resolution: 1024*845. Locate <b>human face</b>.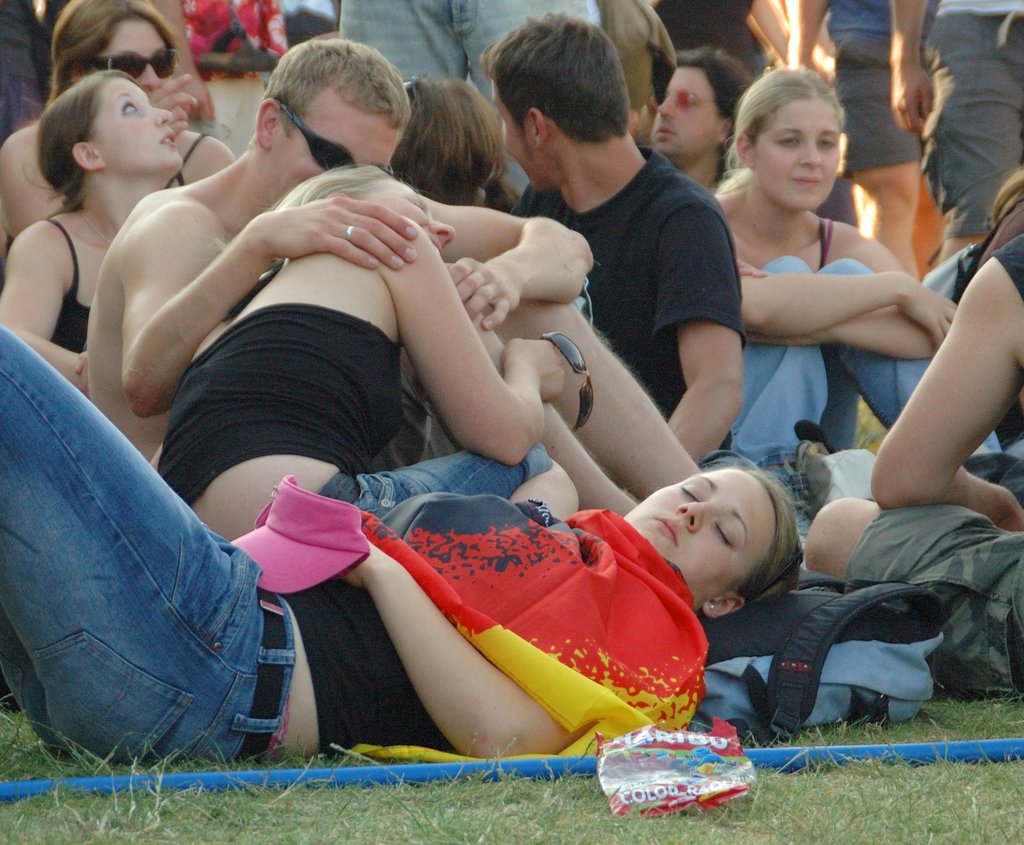
region(623, 469, 777, 610).
